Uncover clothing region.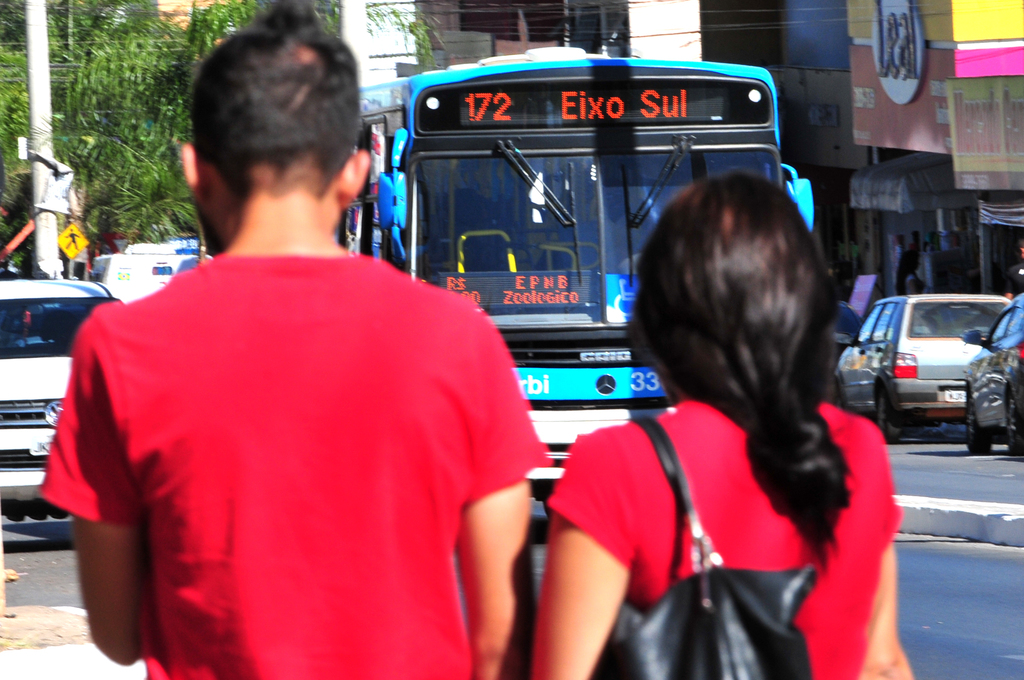
Uncovered: 28:257:556:679.
